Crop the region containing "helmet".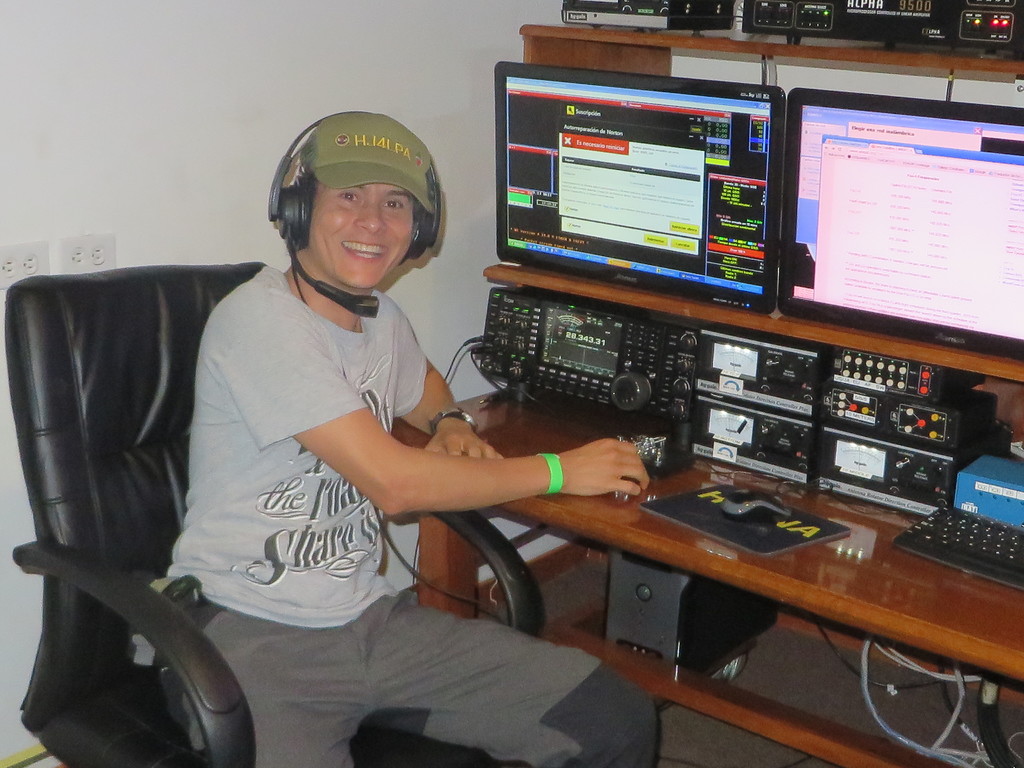
Crop region: [x1=241, y1=106, x2=454, y2=360].
